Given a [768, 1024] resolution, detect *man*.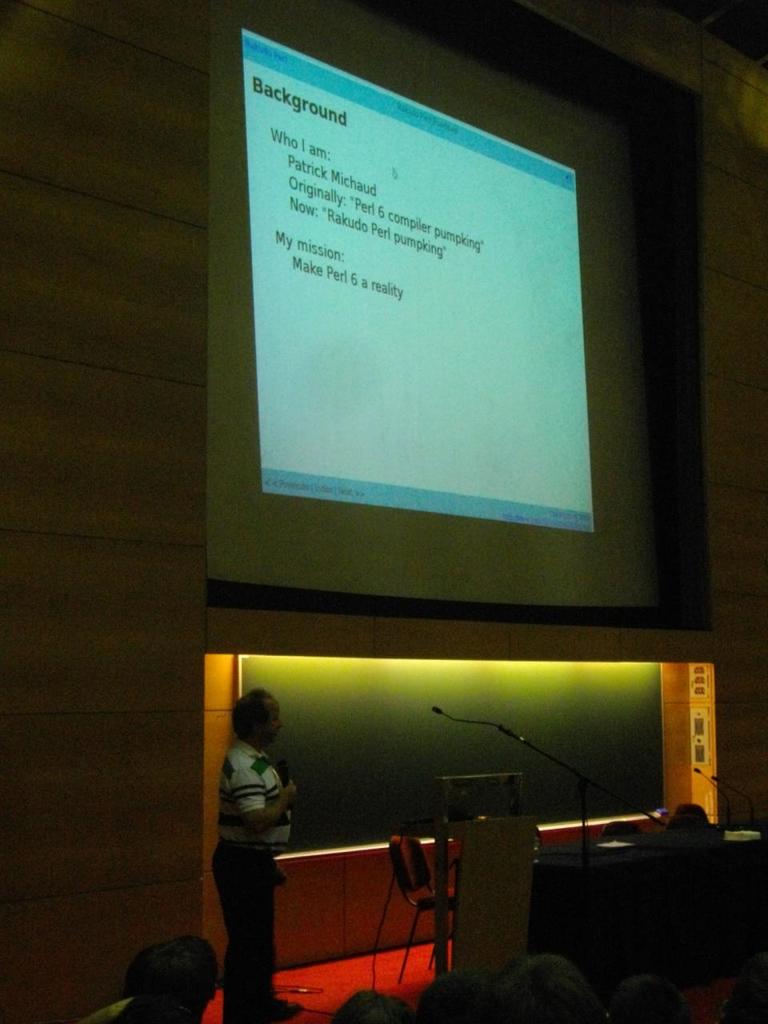
region(210, 682, 310, 1023).
